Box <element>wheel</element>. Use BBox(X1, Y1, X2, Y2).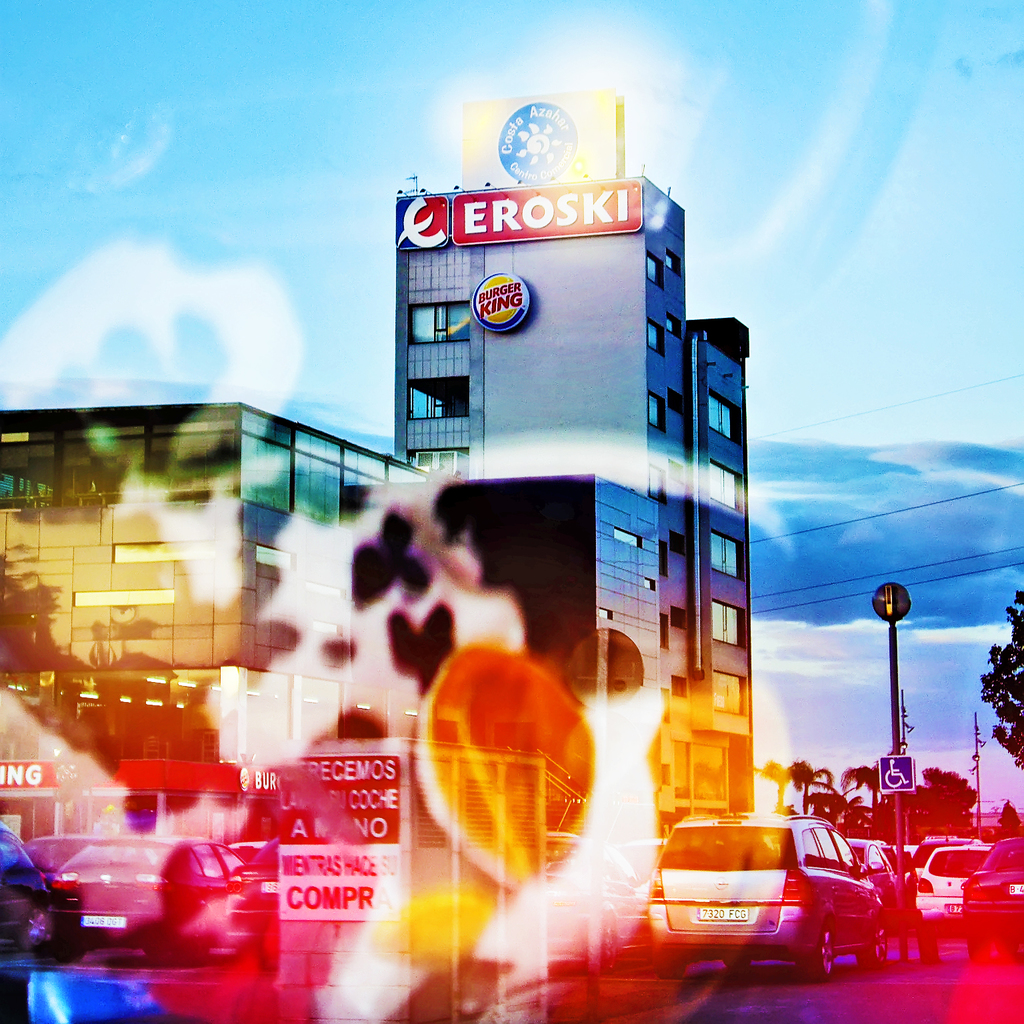
BBox(653, 951, 685, 979).
